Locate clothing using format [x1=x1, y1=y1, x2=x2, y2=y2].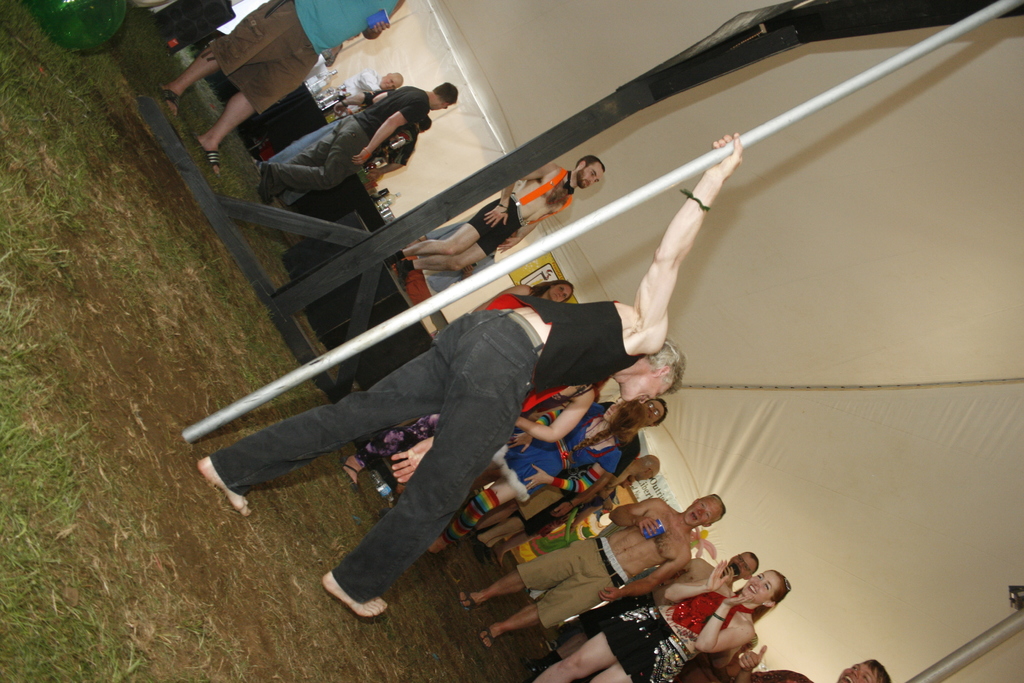
[x1=602, y1=583, x2=745, y2=682].
